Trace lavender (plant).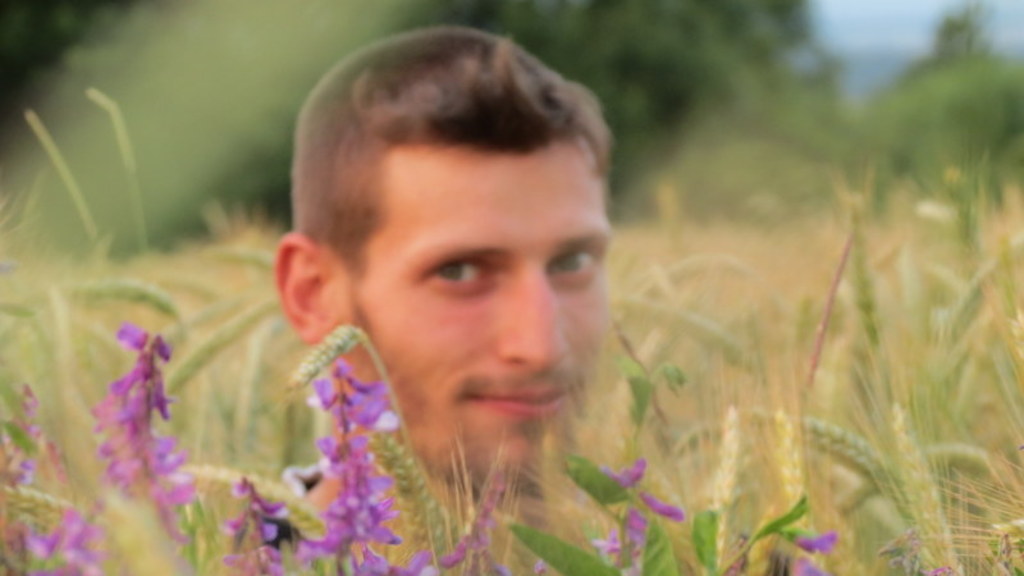
Traced to box=[0, 392, 97, 575].
